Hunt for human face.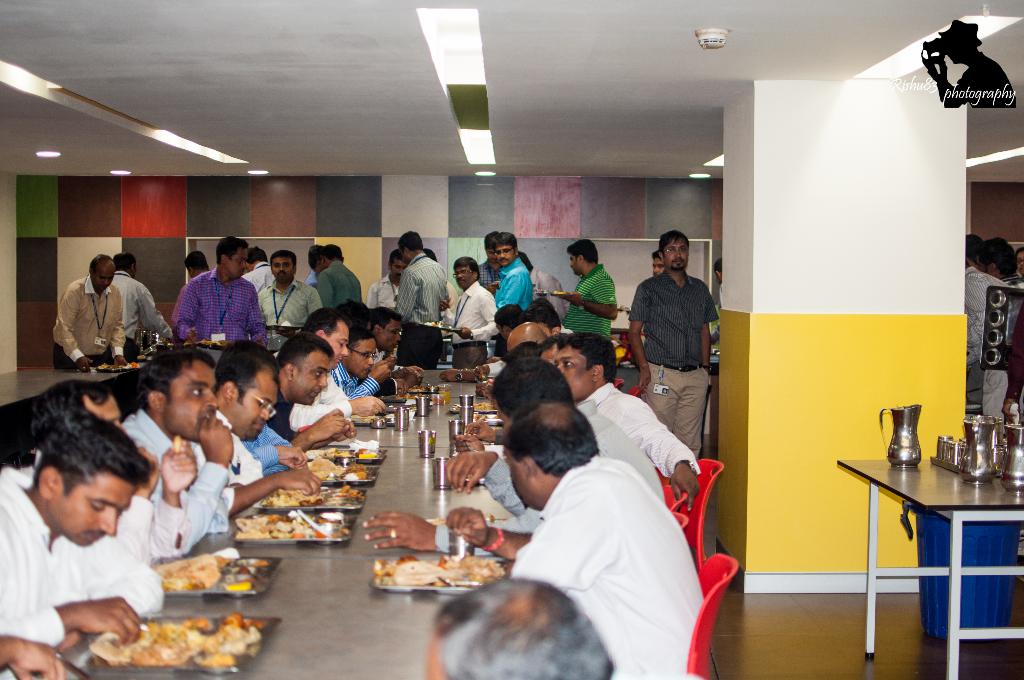
Hunted down at (x1=390, y1=258, x2=405, y2=279).
